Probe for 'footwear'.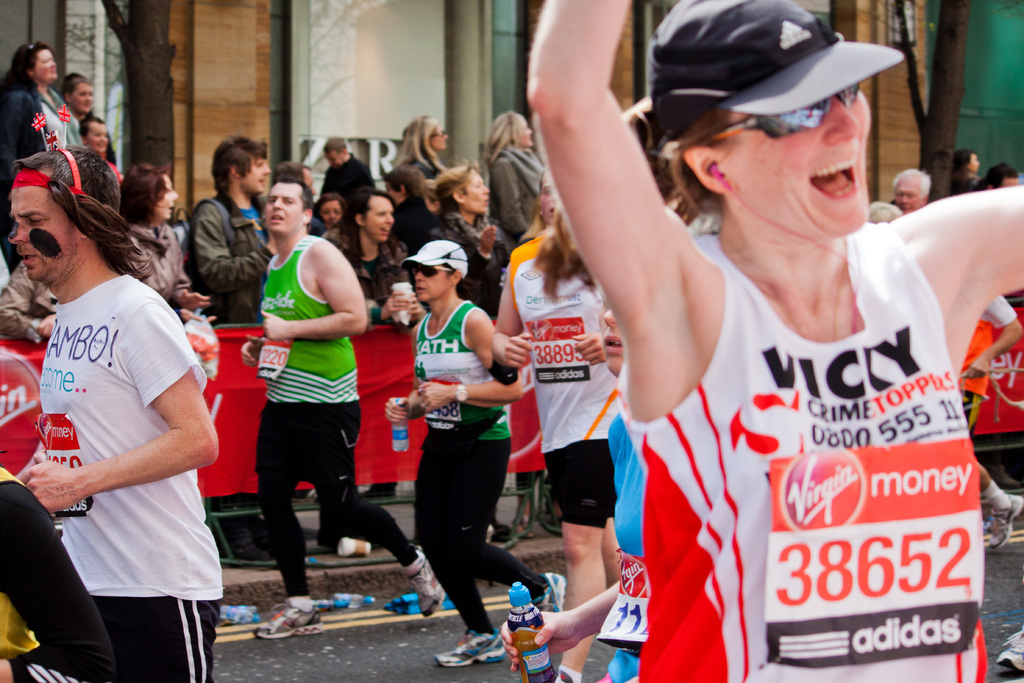
Probe result: 250, 601, 323, 638.
